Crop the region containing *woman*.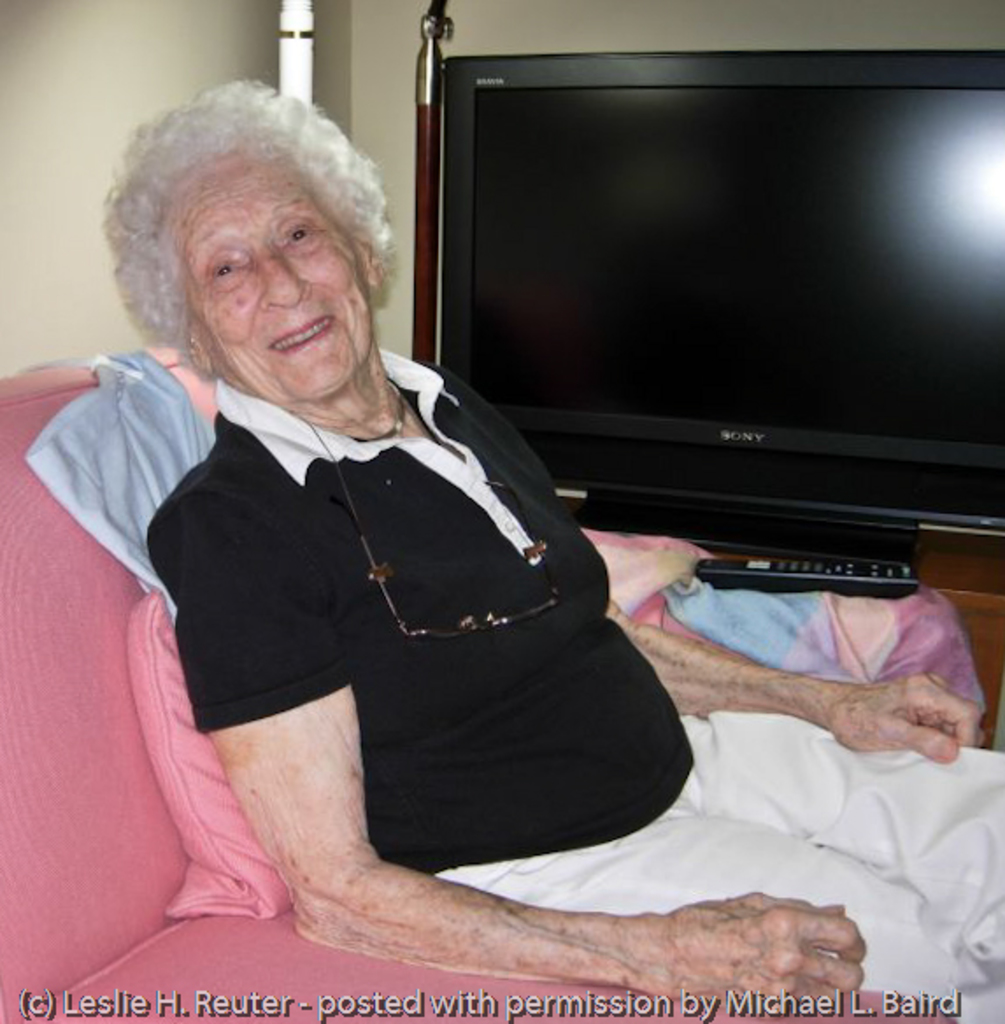
Crop region: <region>205, 137, 663, 977</region>.
